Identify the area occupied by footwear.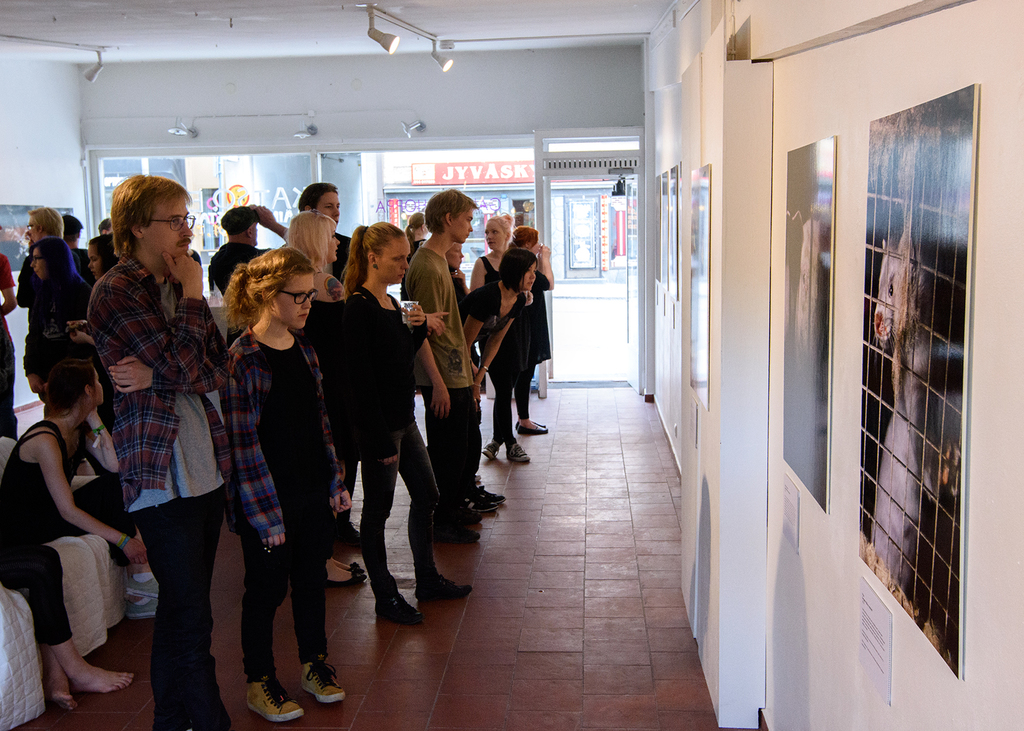
Area: 510:422:544:431.
